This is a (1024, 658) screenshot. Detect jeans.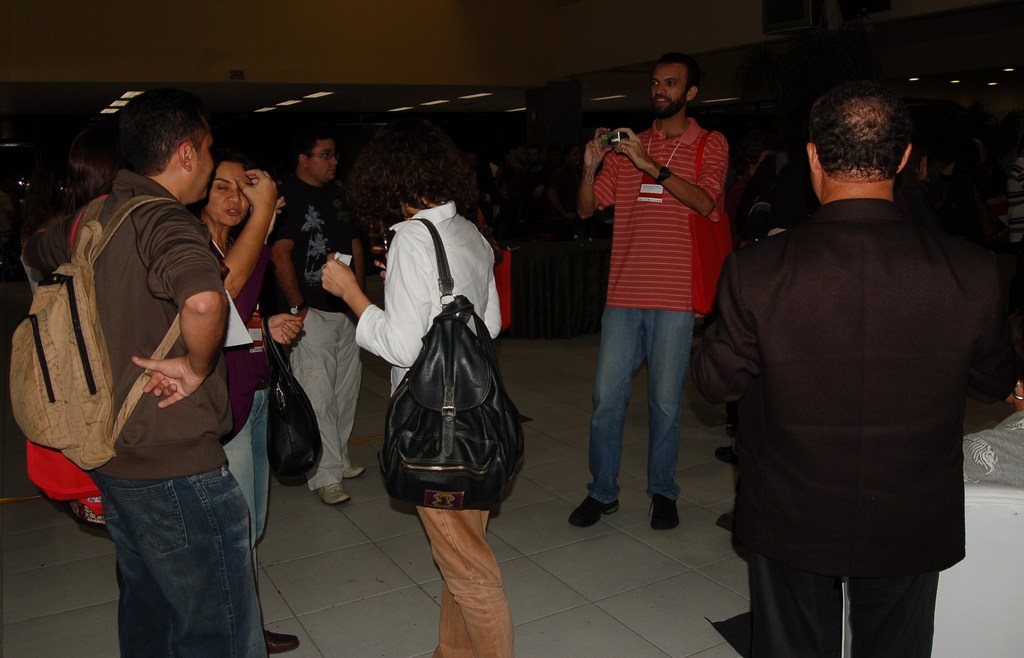
box=[585, 295, 701, 512].
